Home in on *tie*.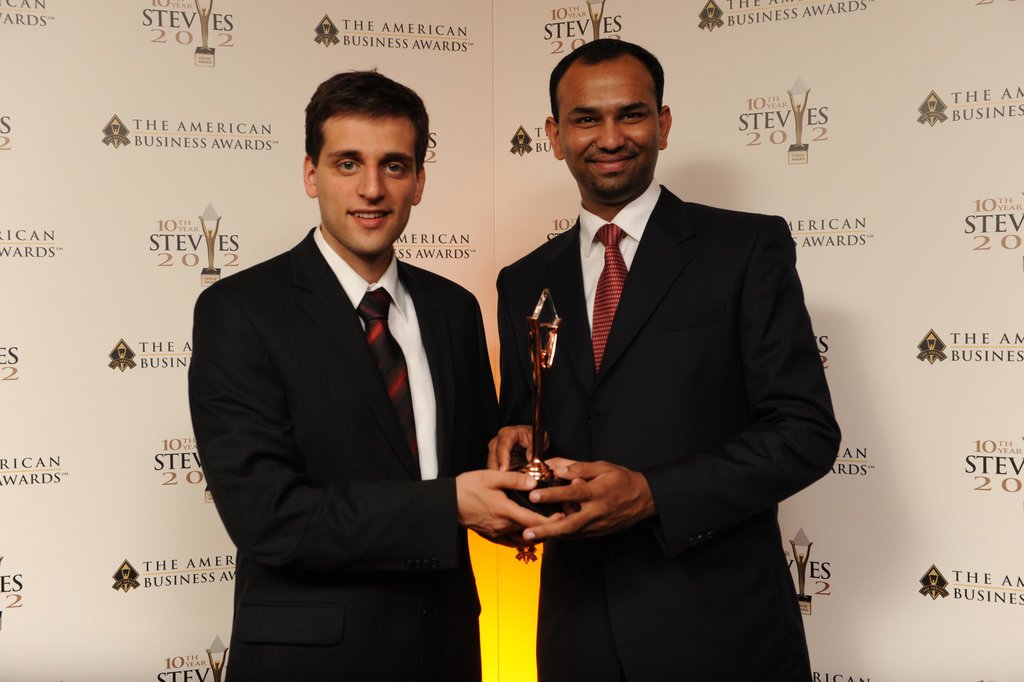
Homed in at crop(357, 284, 422, 485).
